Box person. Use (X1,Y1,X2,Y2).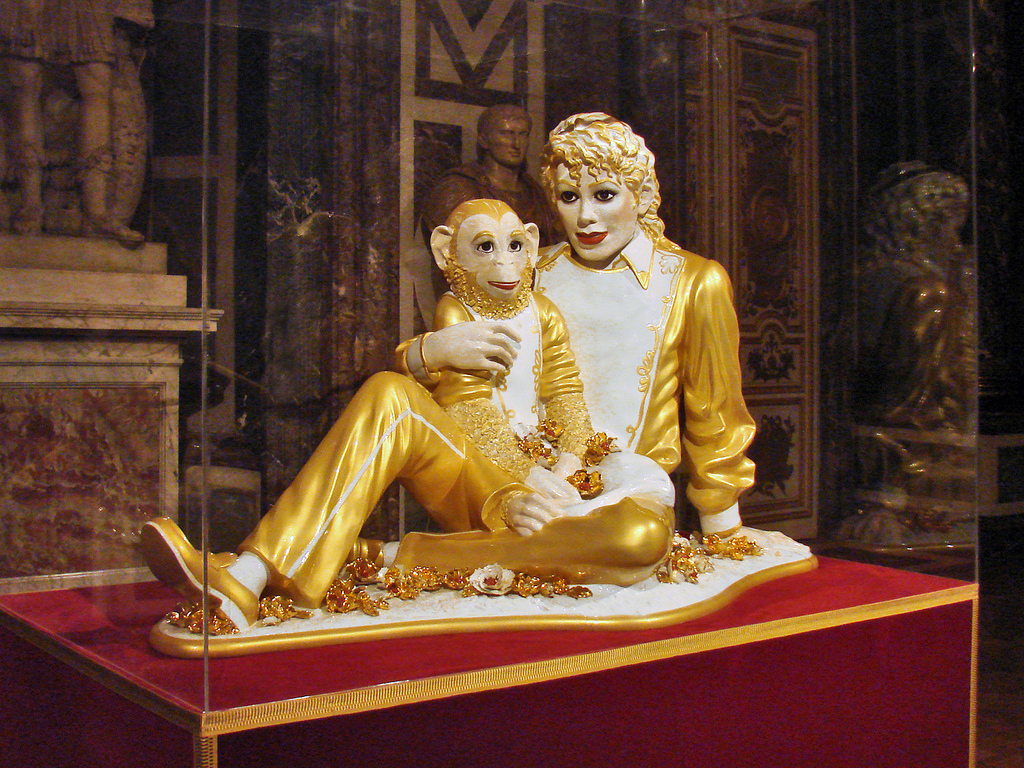
(214,144,716,653).
